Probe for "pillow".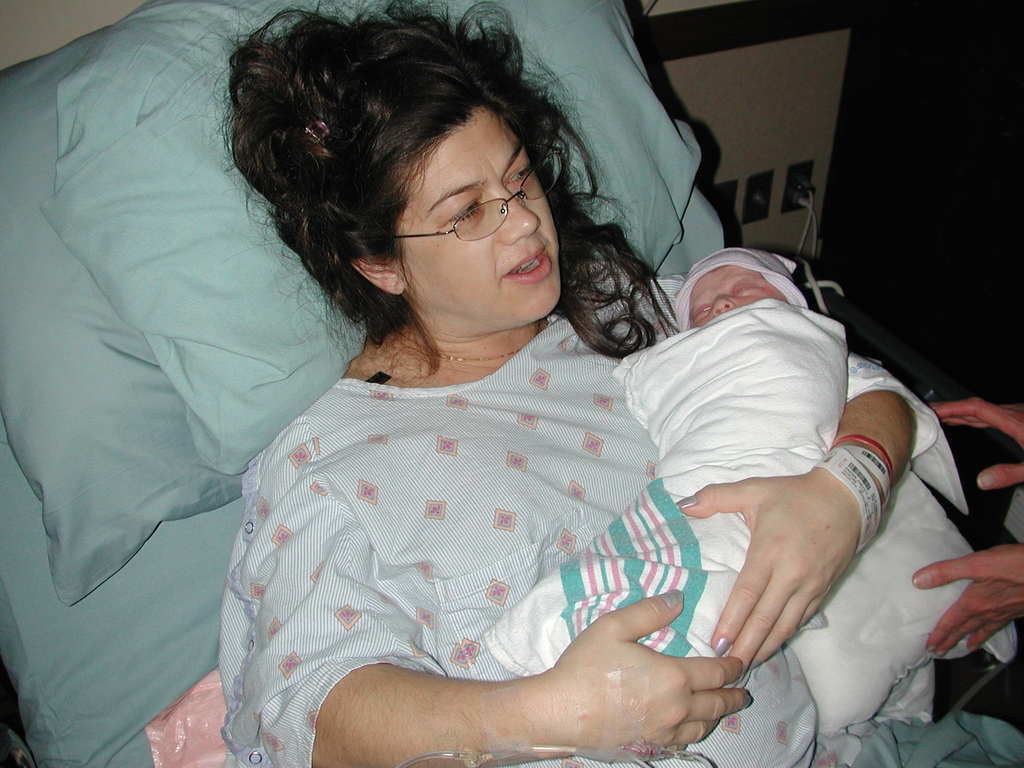
Probe result: (left=36, top=0, right=710, bottom=479).
